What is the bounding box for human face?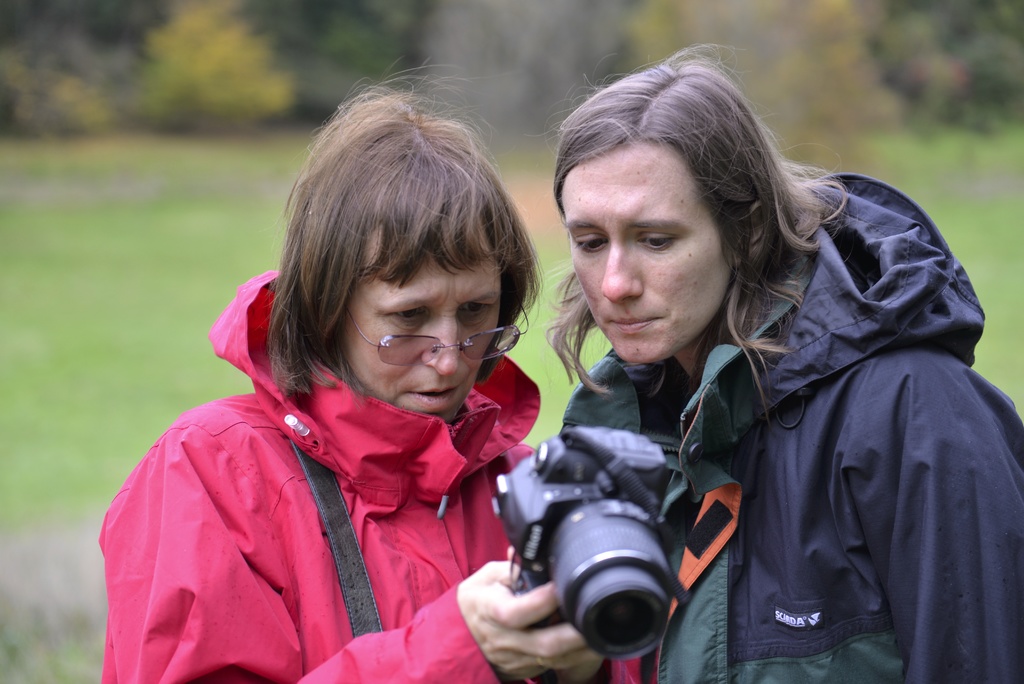
{"left": 342, "top": 228, "right": 500, "bottom": 423}.
